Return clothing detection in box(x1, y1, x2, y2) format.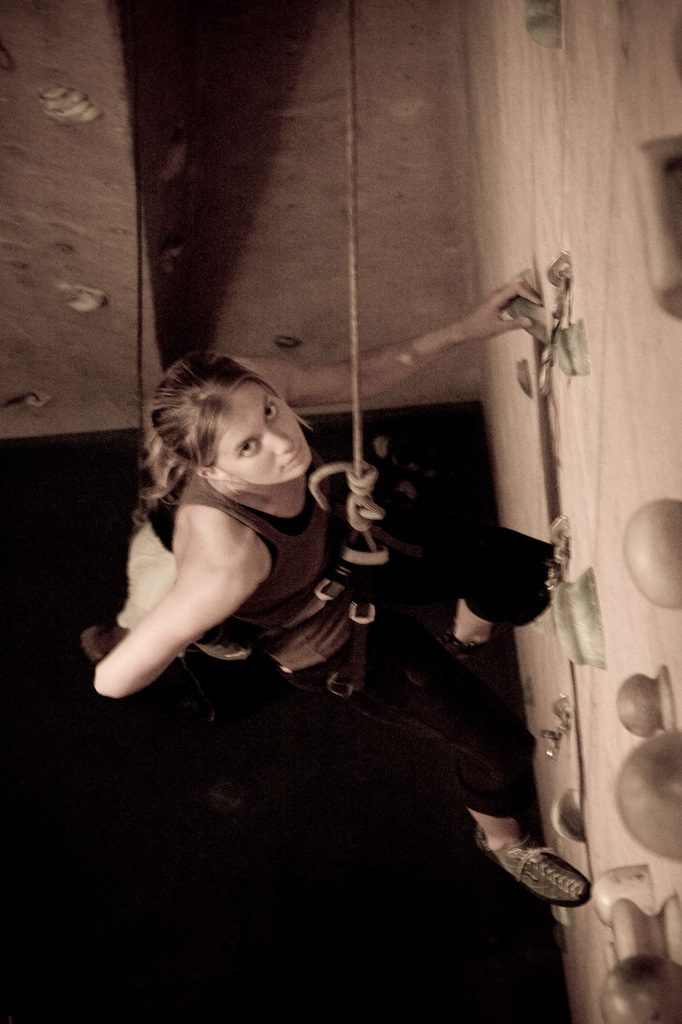
box(154, 426, 507, 862).
